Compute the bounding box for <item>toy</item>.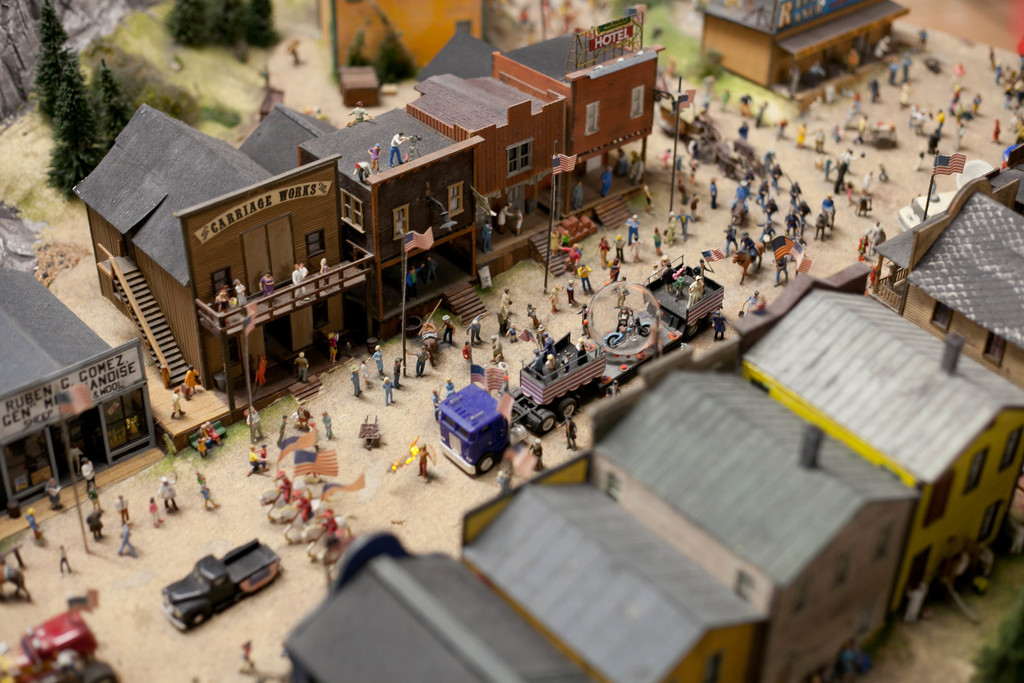
235,280,253,310.
